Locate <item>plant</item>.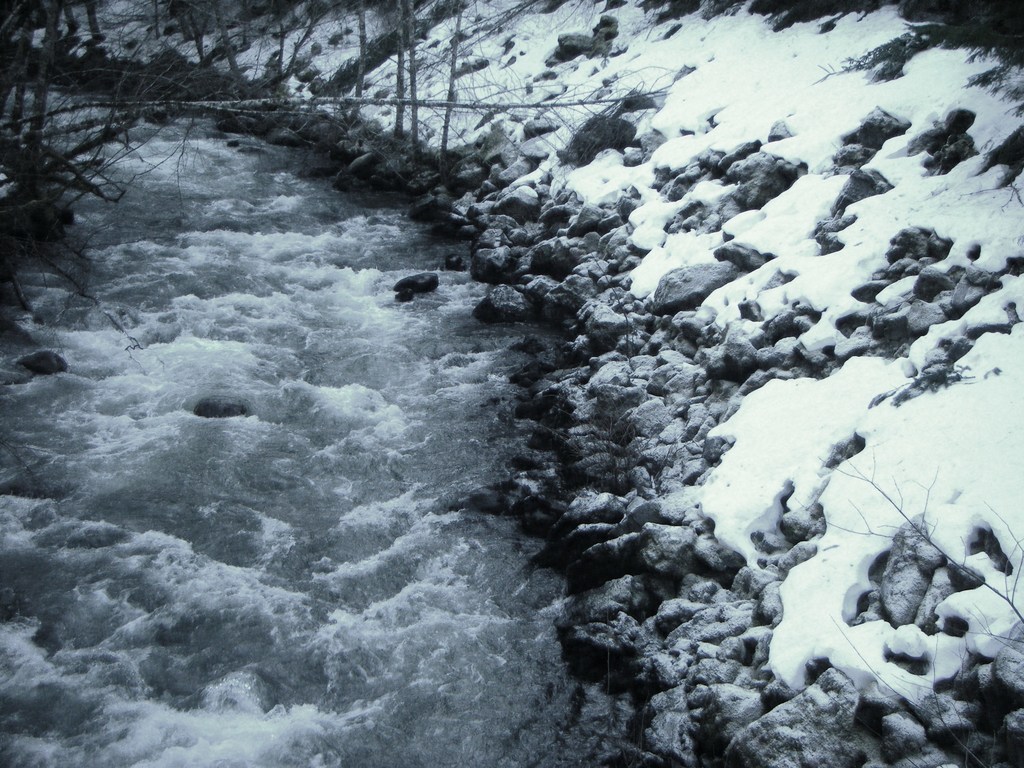
Bounding box: 795, 452, 1023, 767.
